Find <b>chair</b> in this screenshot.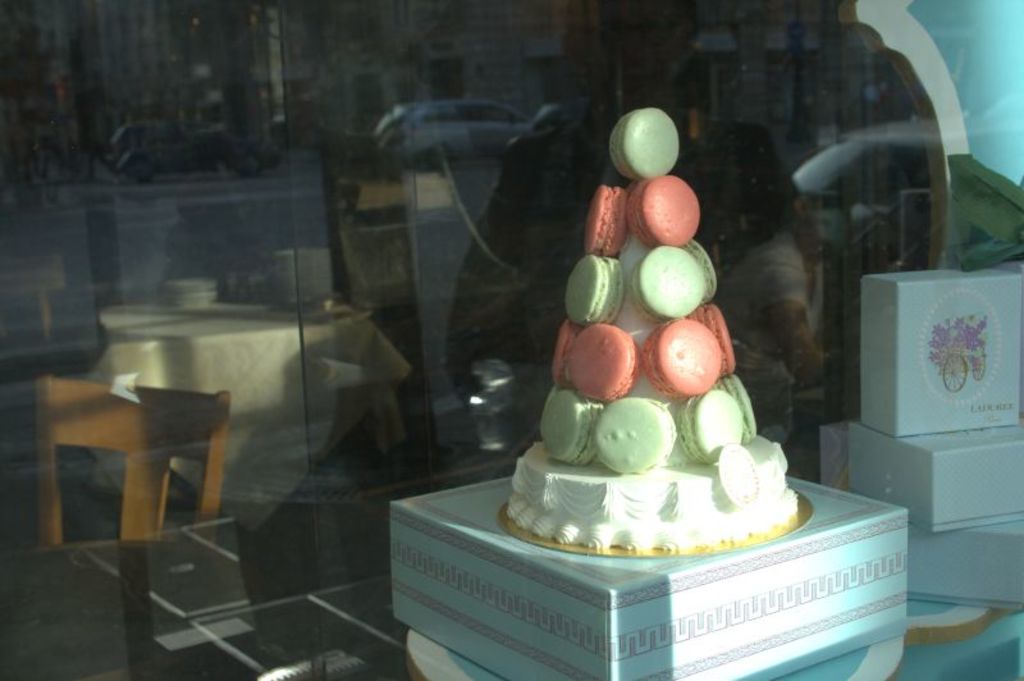
The bounding box for <b>chair</b> is x1=35 y1=371 x2=229 y2=541.
